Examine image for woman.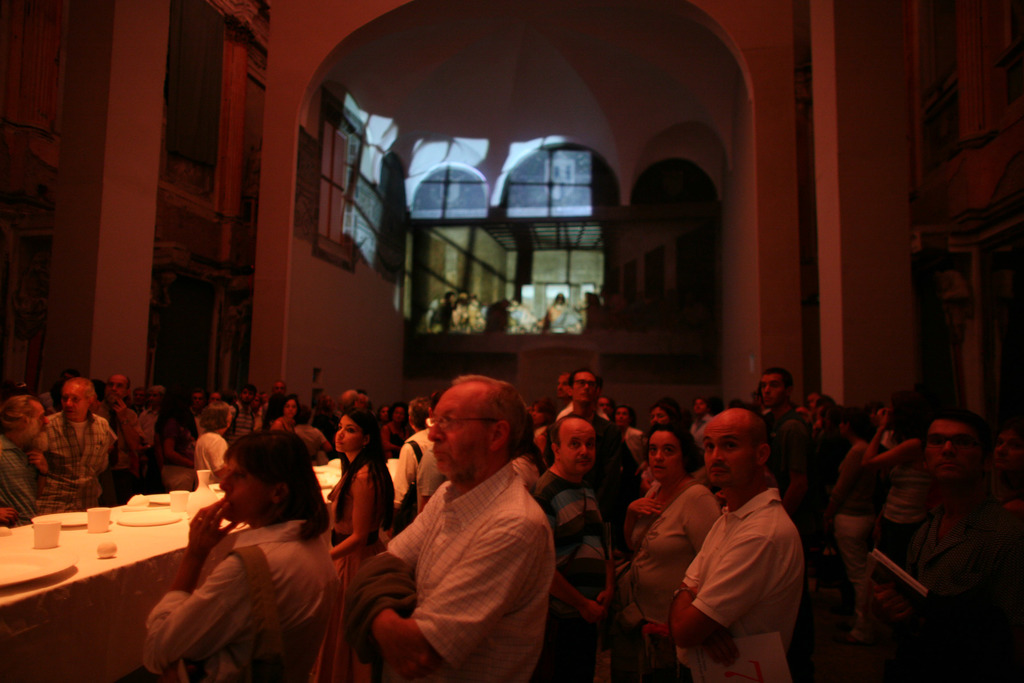
Examination result: {"x1": 376, "y1": 402, "x2": 392, "y2": 429}.
